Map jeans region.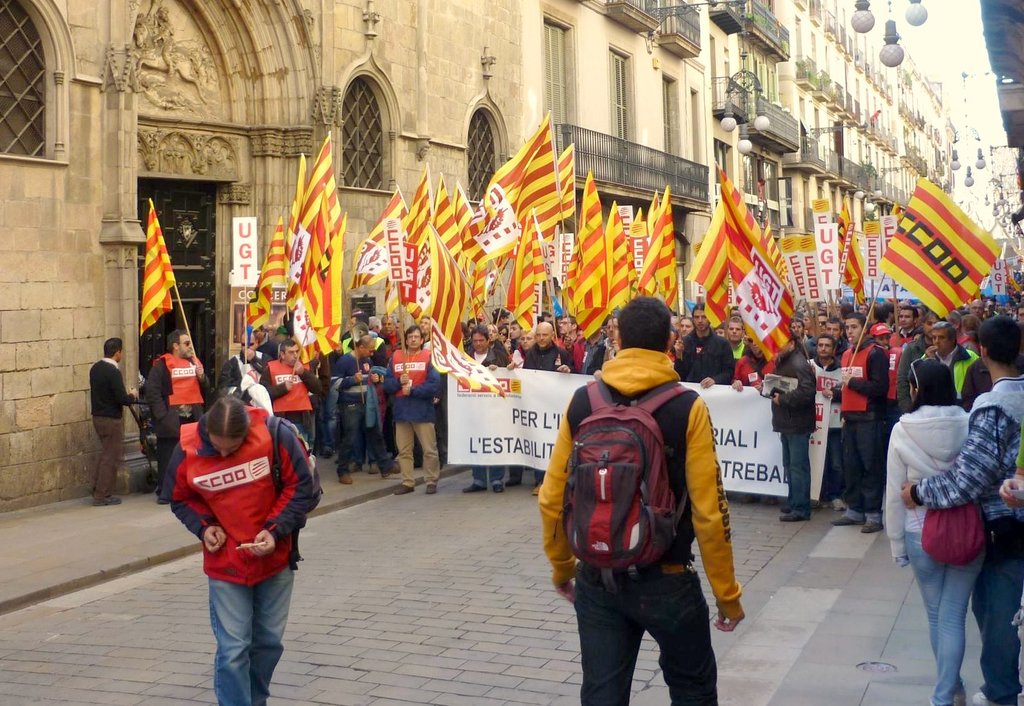
Mapped to [567,569,739,705].
